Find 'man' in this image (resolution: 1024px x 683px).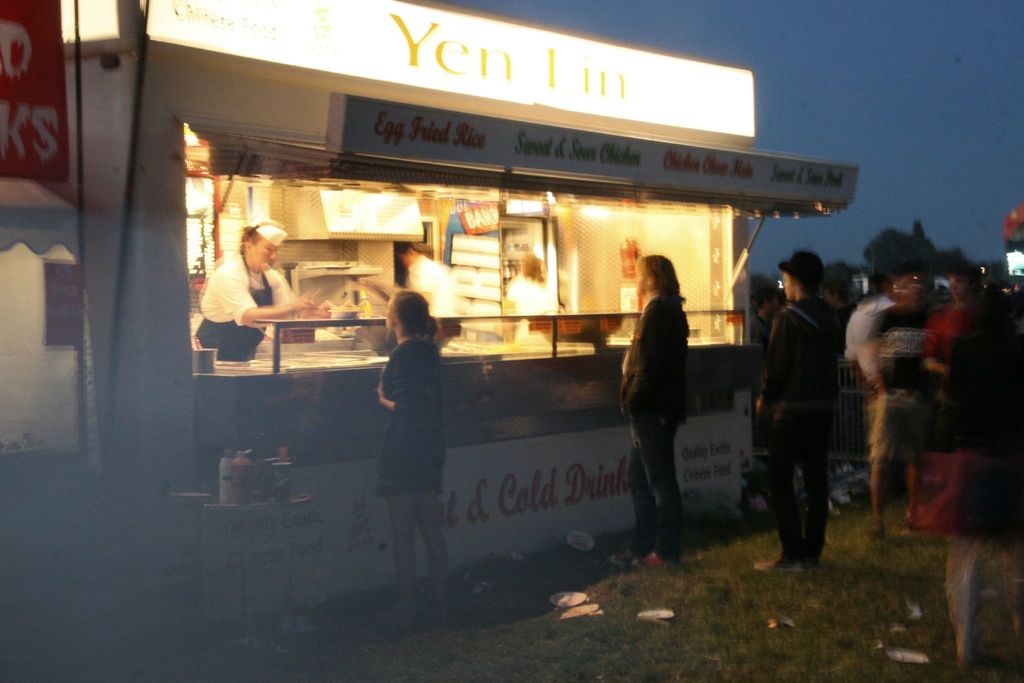
{"x1": 922, "y1": 256, "x2": 989, "y2": 380}.
